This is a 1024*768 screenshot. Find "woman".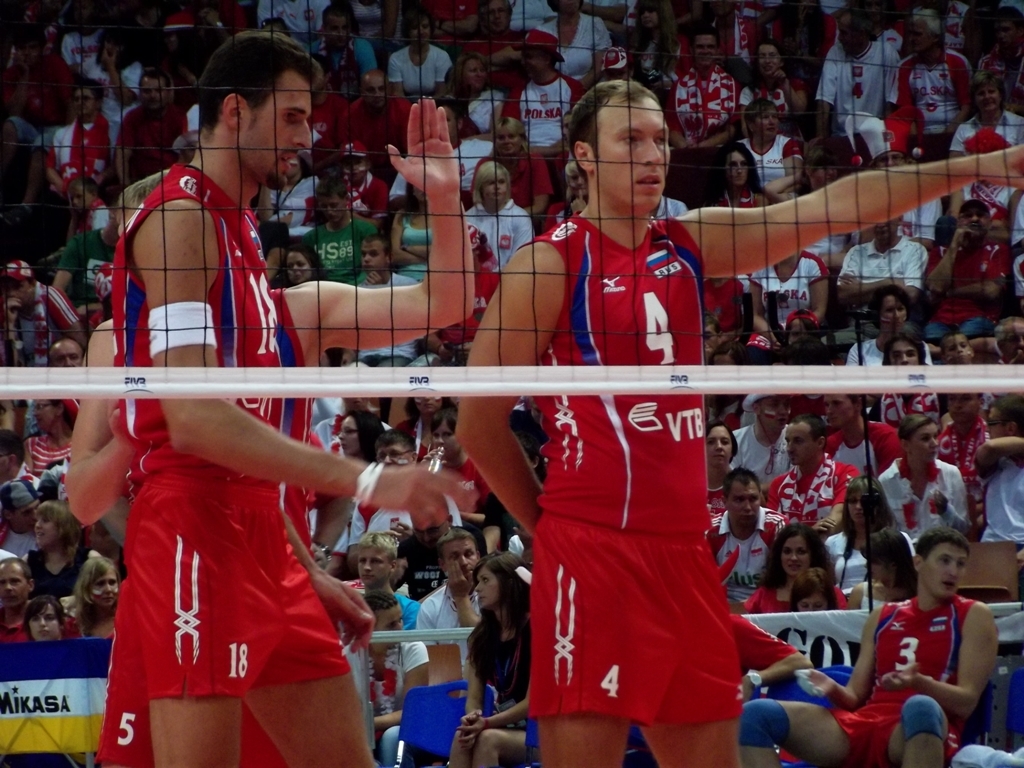
Bounding box: 398,373,463,447.
